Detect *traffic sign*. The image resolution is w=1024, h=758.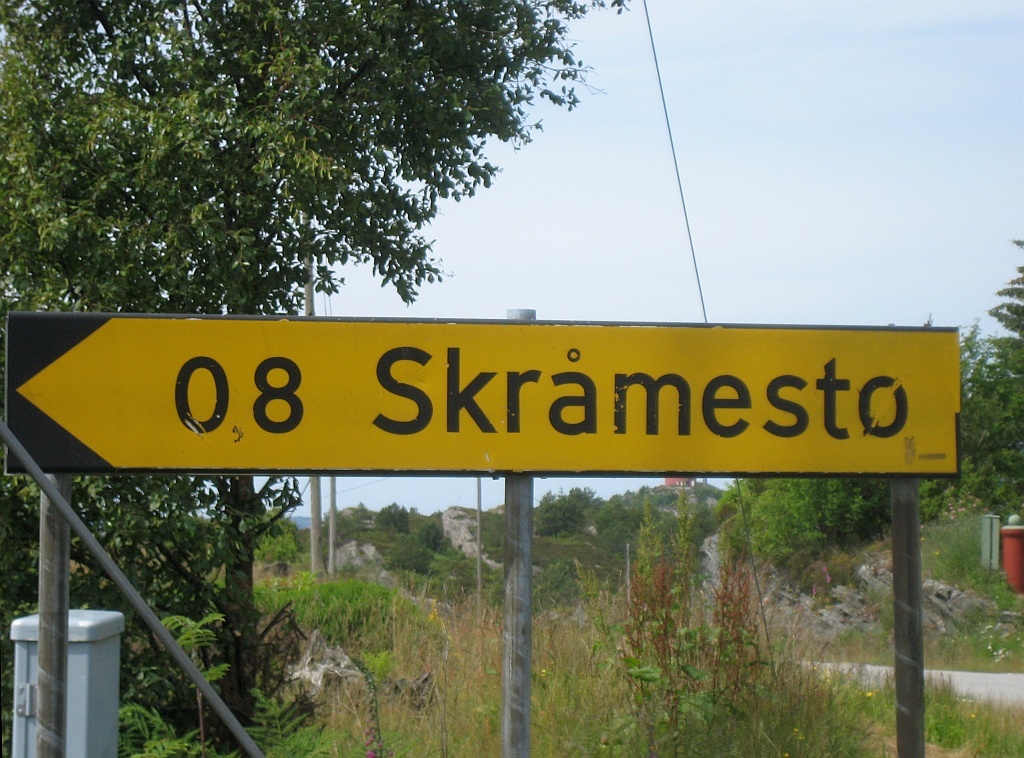
l=3, t=325, r=965, b=480.
